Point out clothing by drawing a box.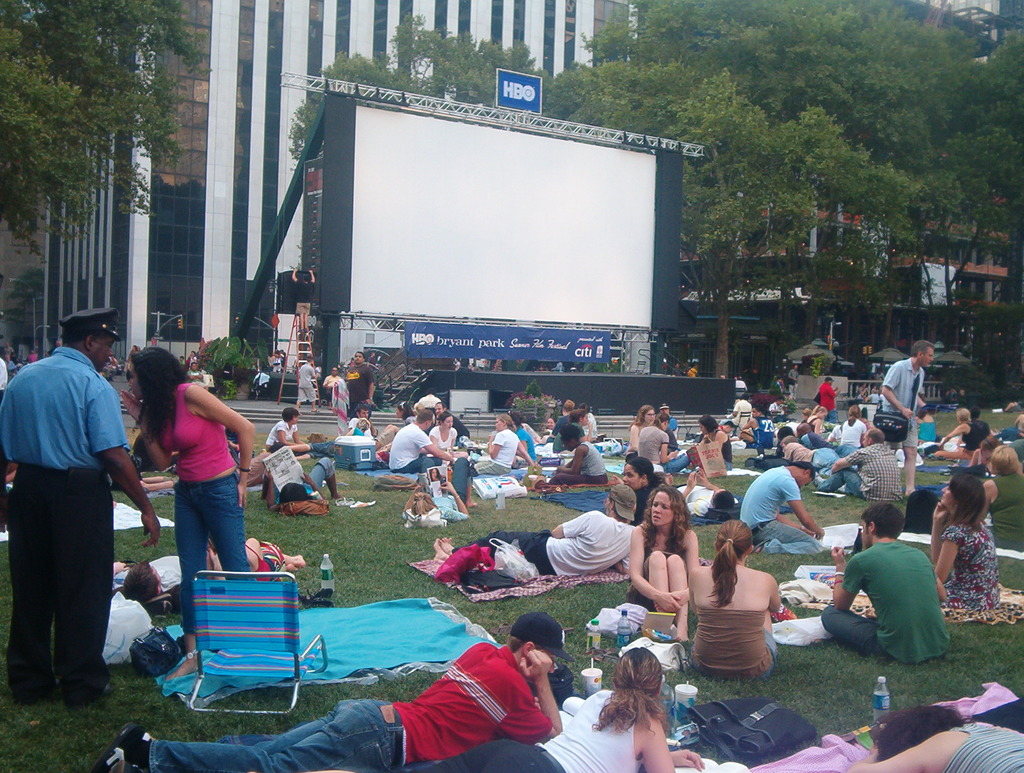
x1=819, y1=443, x2=836, y2=471.
